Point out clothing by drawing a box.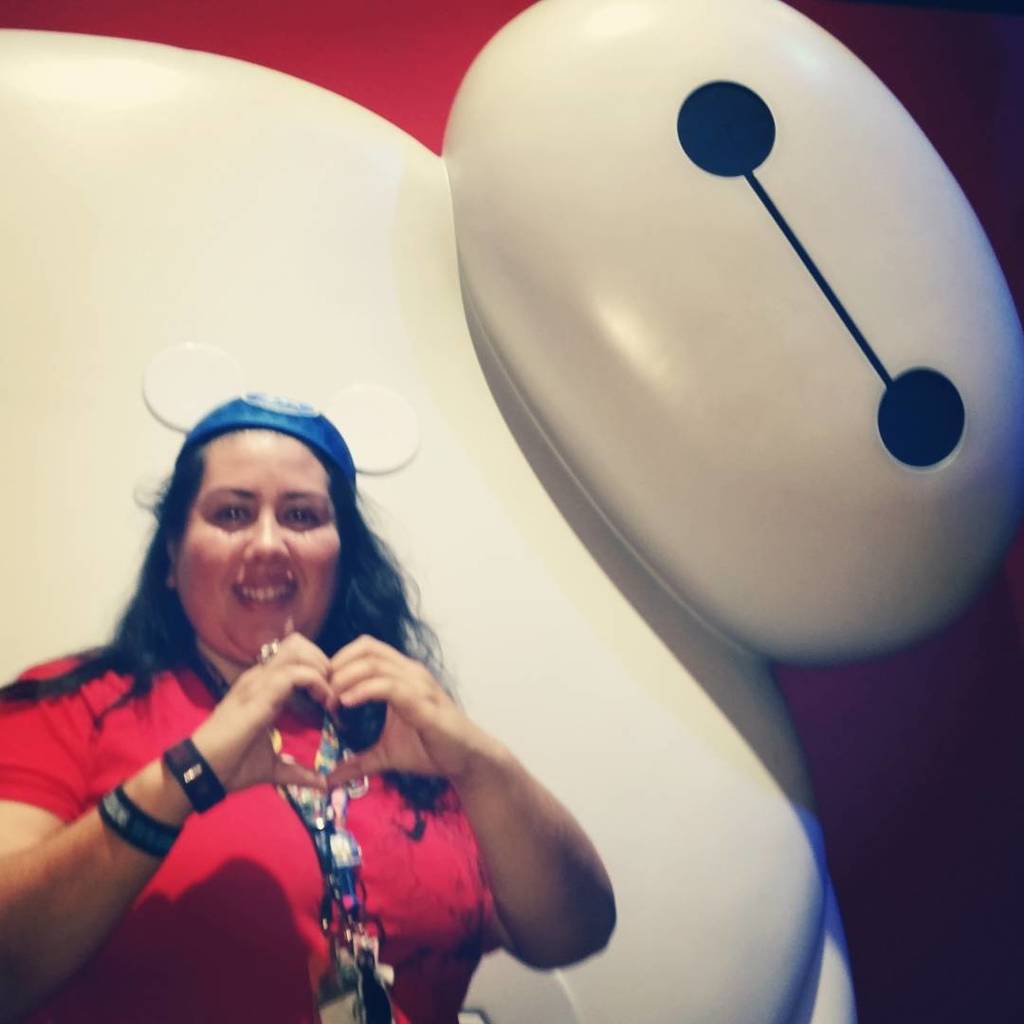
bbox=(0, 635, 489, 1023).
